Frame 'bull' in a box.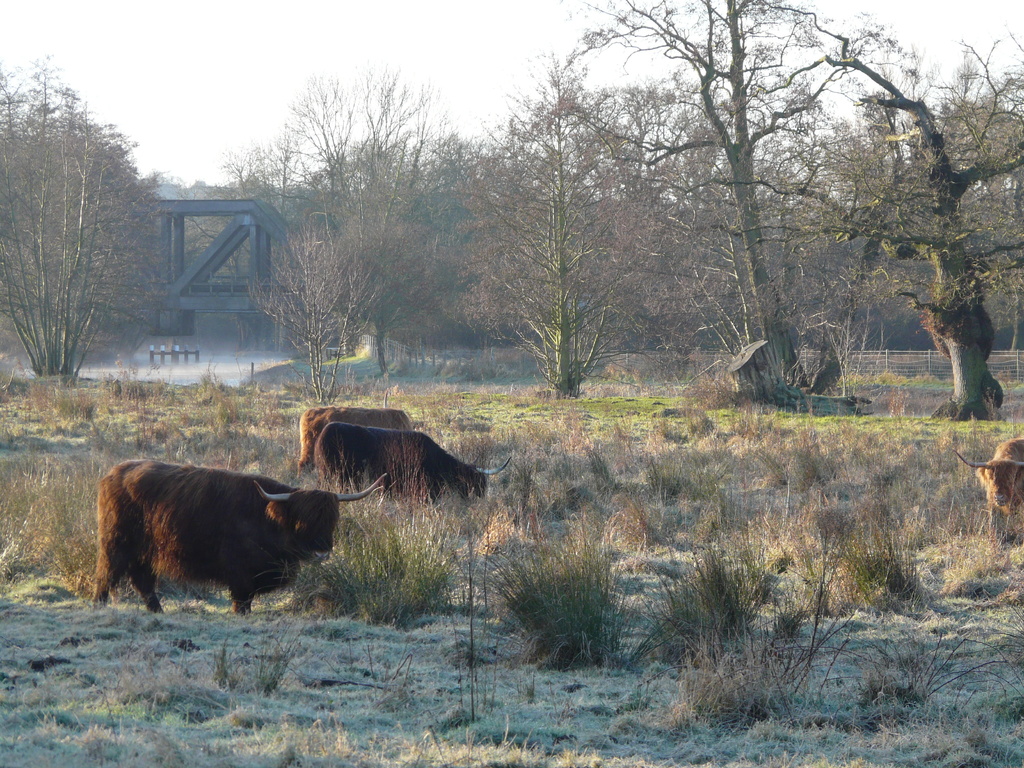
crop(293, 404, 419, 479).
